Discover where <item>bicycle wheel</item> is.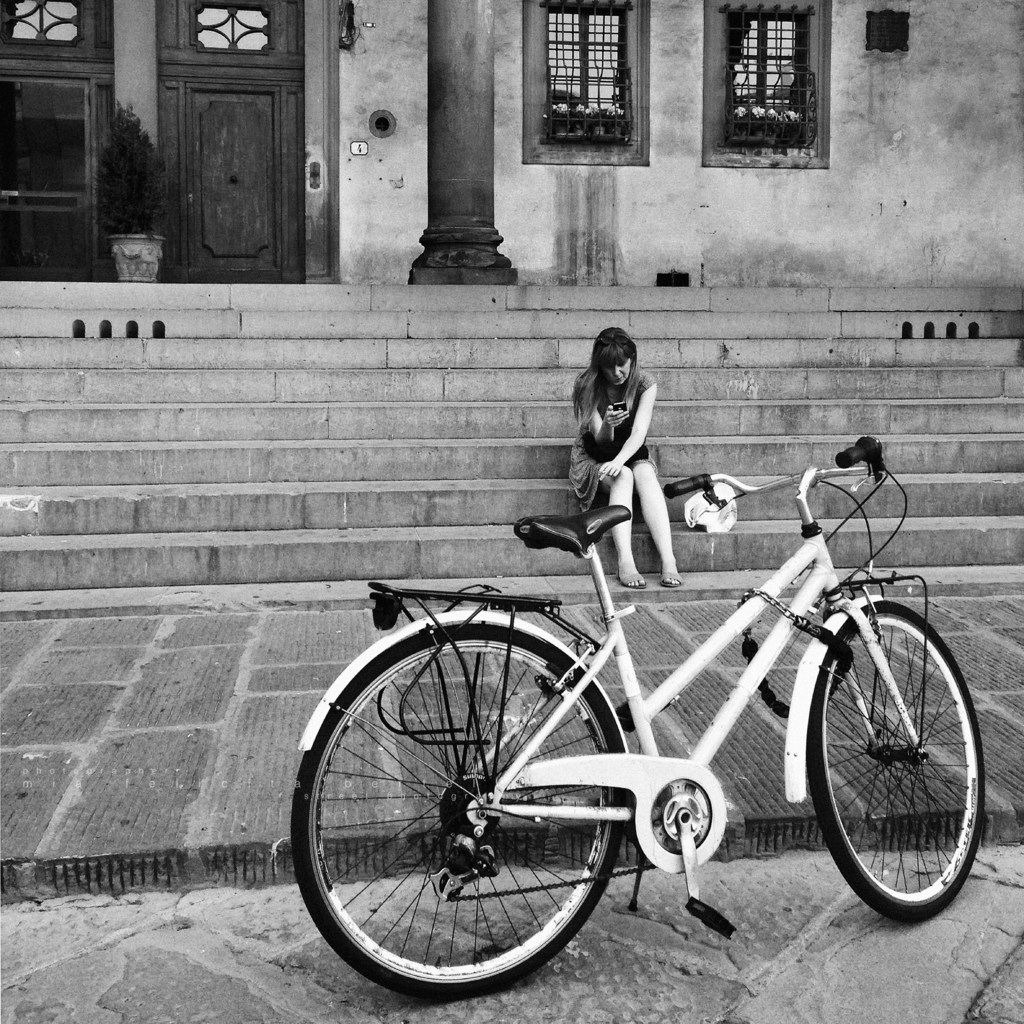
Discovered at locate(821, 609, 998, 931).
